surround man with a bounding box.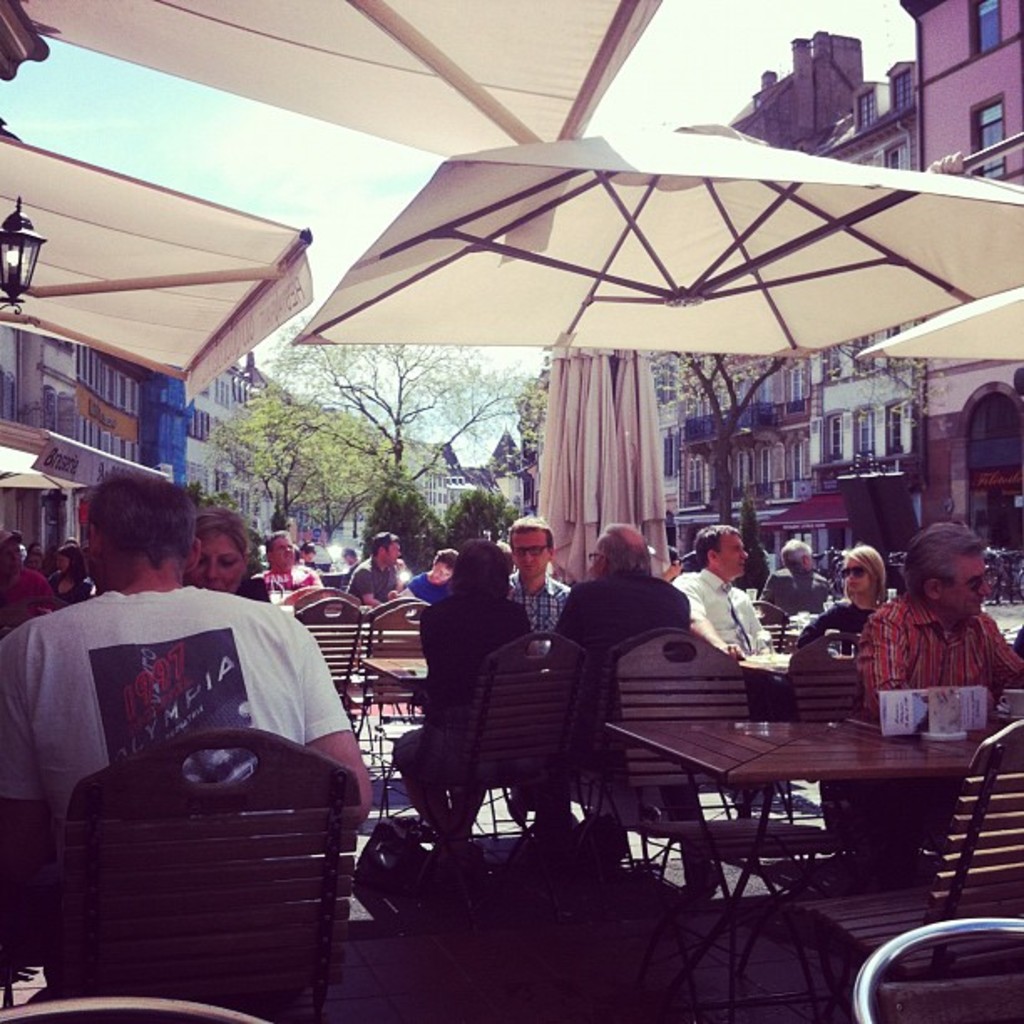
bbox=[246, 525, 326, 591].
